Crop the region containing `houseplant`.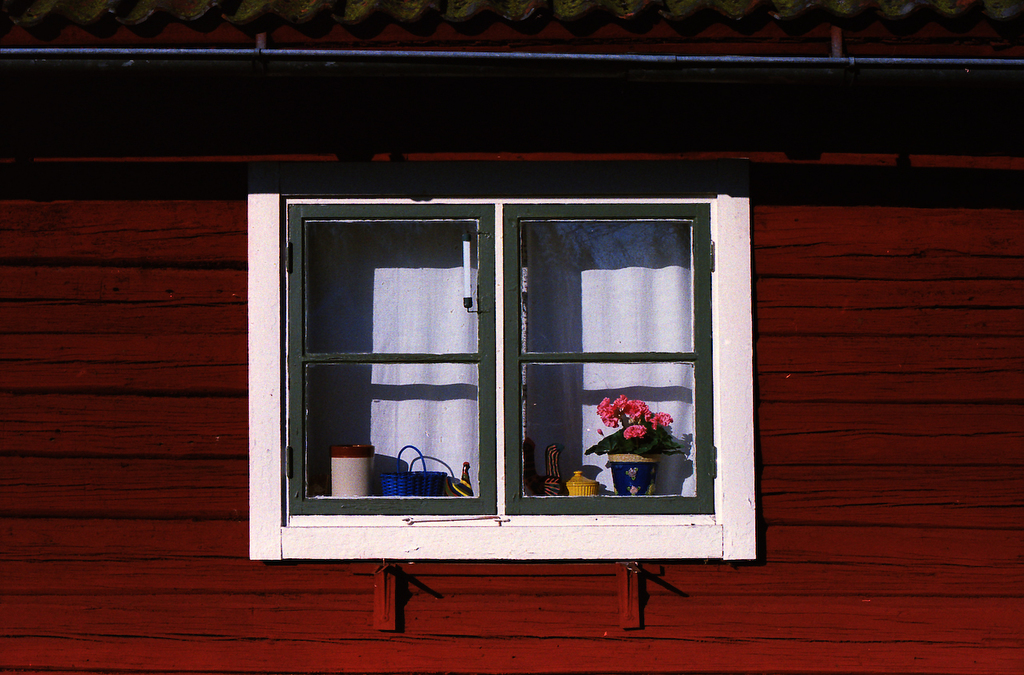
Crop region: Rect(582, 401, 678, 501).
